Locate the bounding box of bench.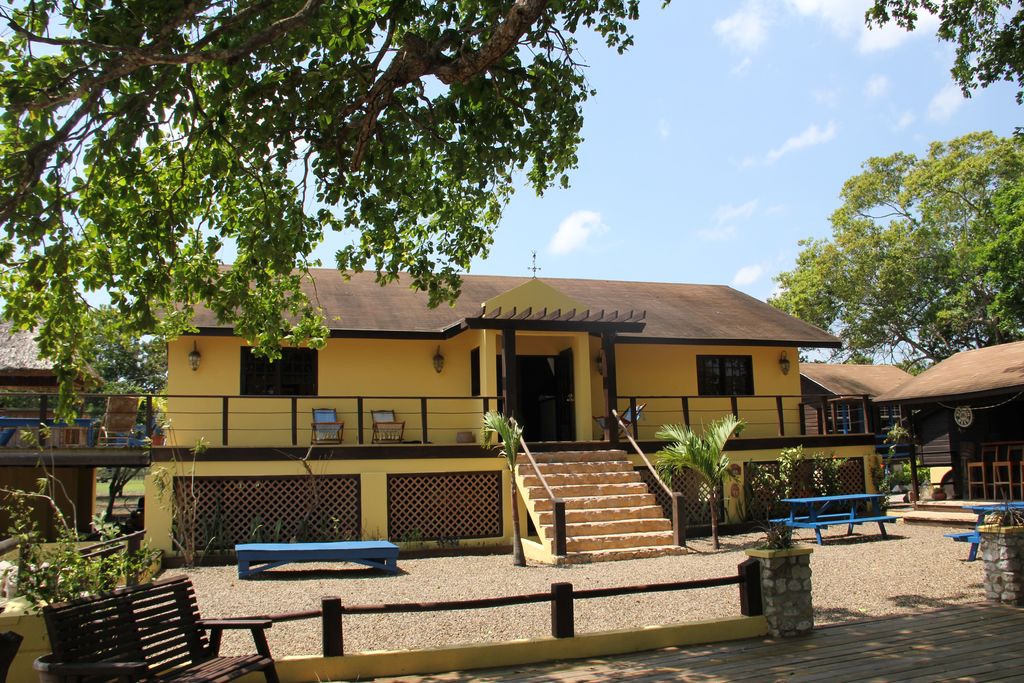
Bounding box: 39, 560, 217, 682.
